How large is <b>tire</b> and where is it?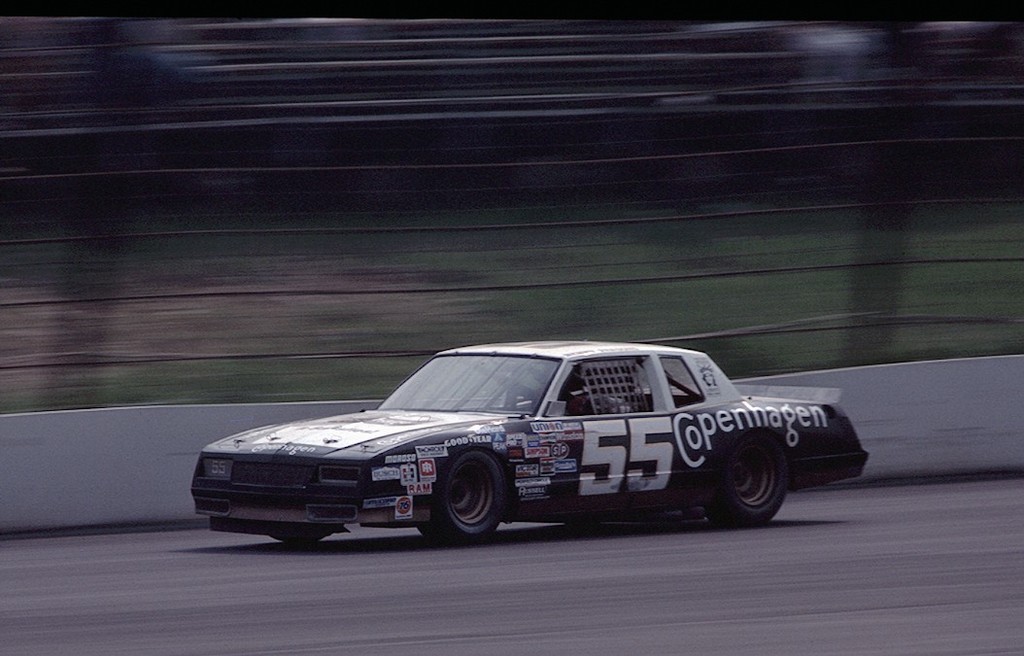
Bounding box: 436,462,509,543.
